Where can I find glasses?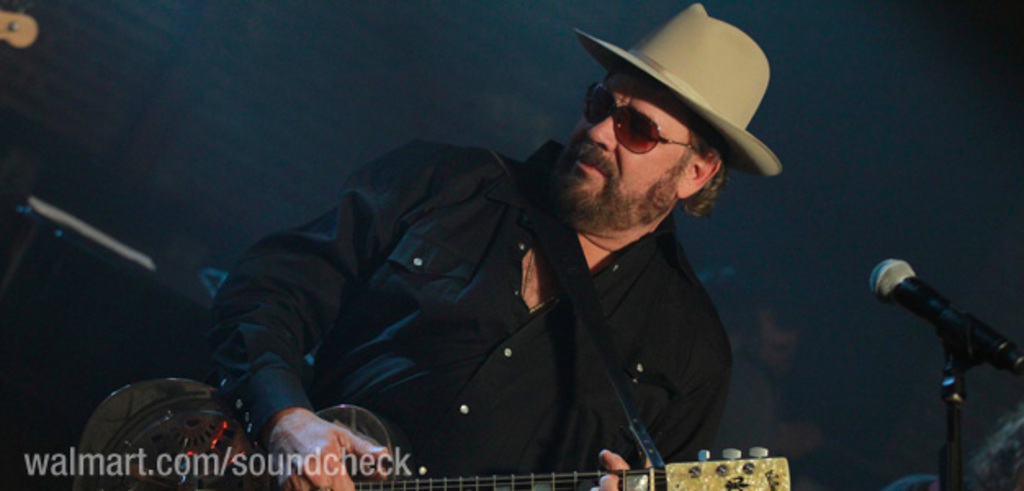
You can find it at pyautogui.locateOnScreen(584, 72, 712, 160).
